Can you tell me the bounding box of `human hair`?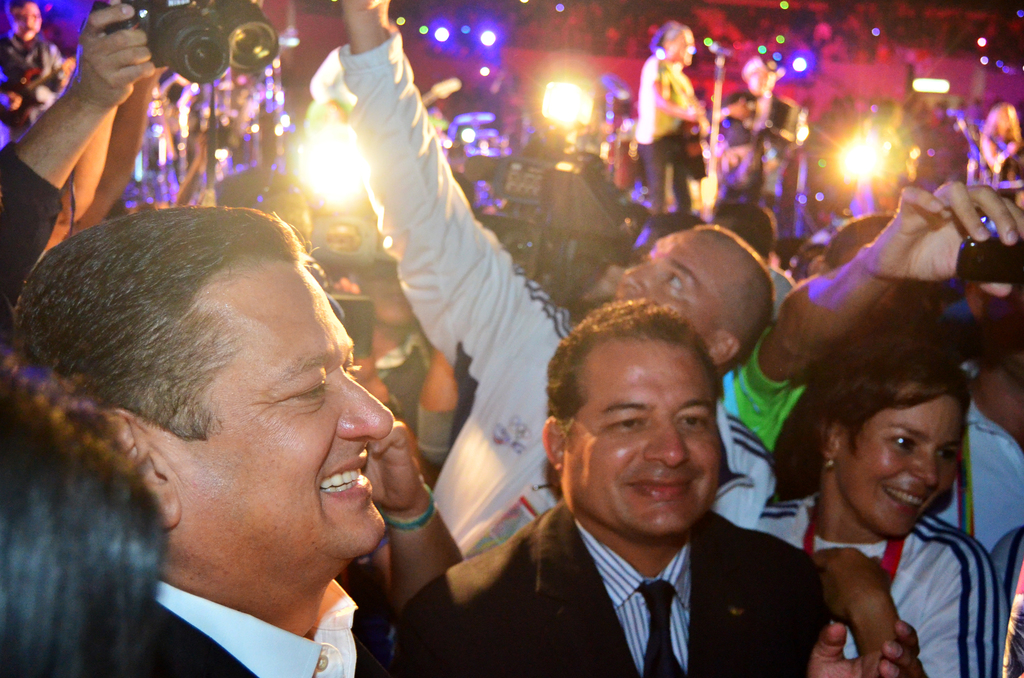
rect(15, 202, 308, 444).
